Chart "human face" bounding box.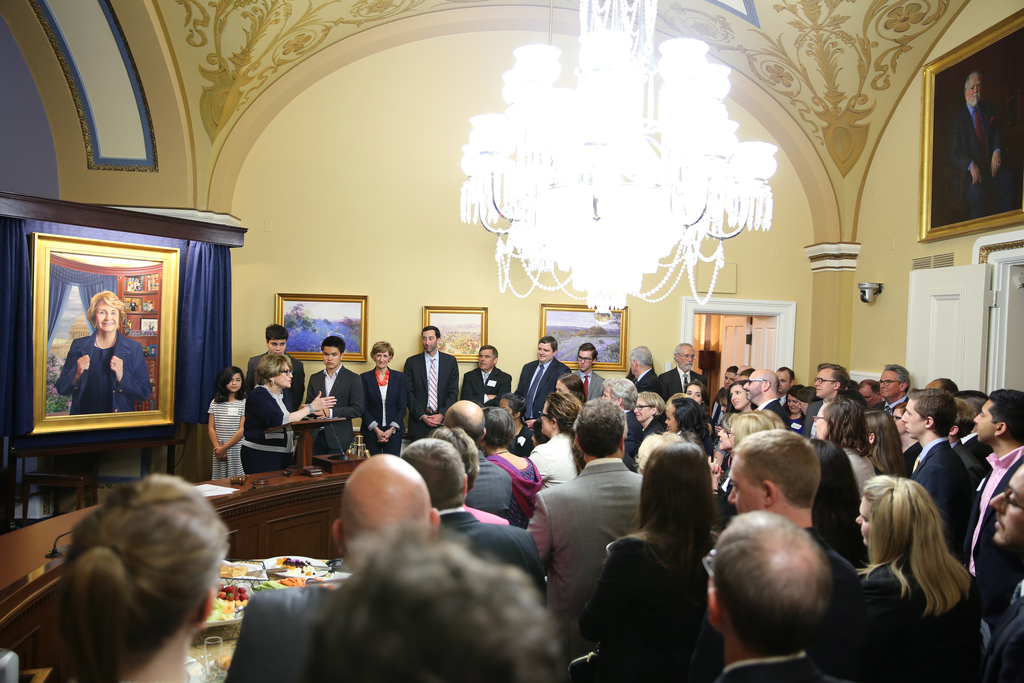
Charted: x1=374 y1=353 x2=388 y2=369.
